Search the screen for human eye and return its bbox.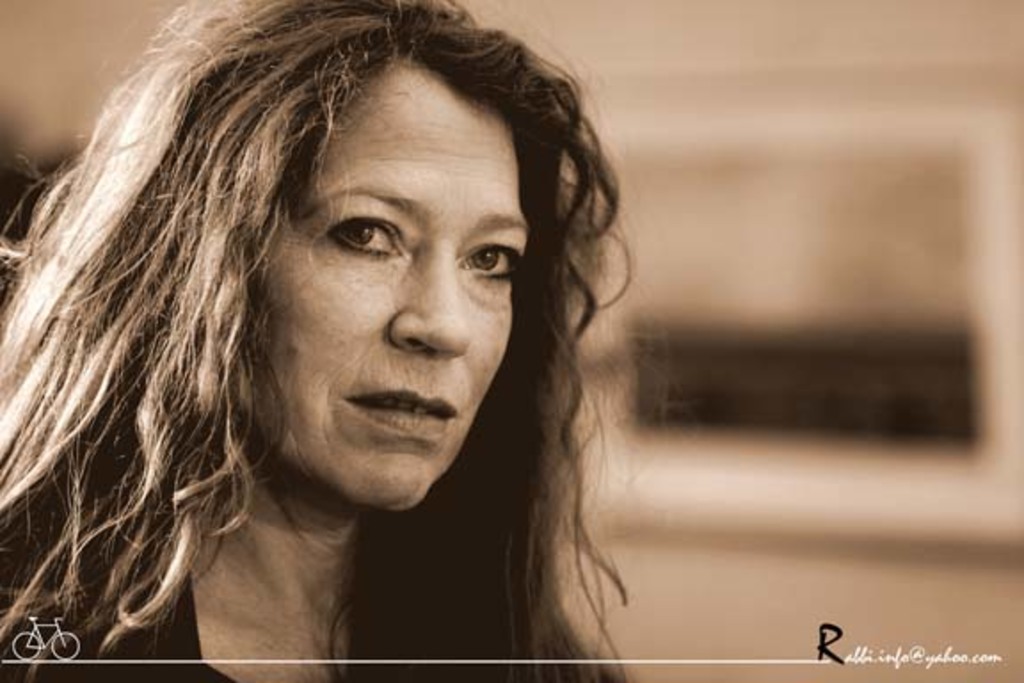
Found: x1=450, y1=237, x2=530, y2=288.
